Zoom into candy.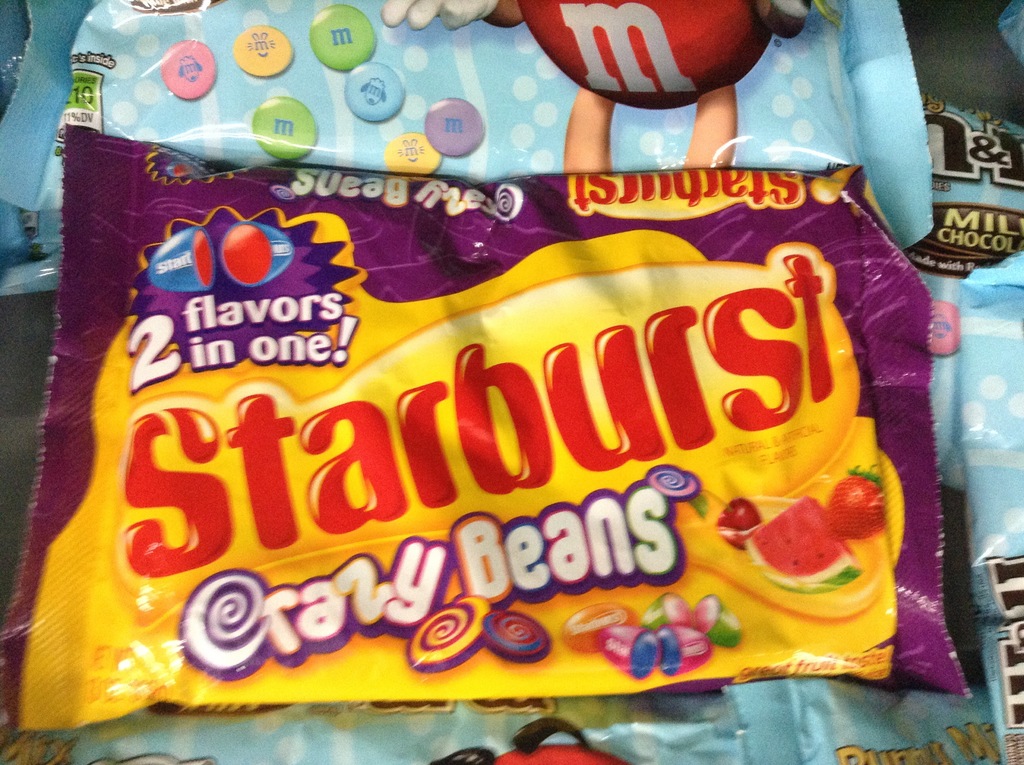
Zoom target: (309, 1, 378, 78).
